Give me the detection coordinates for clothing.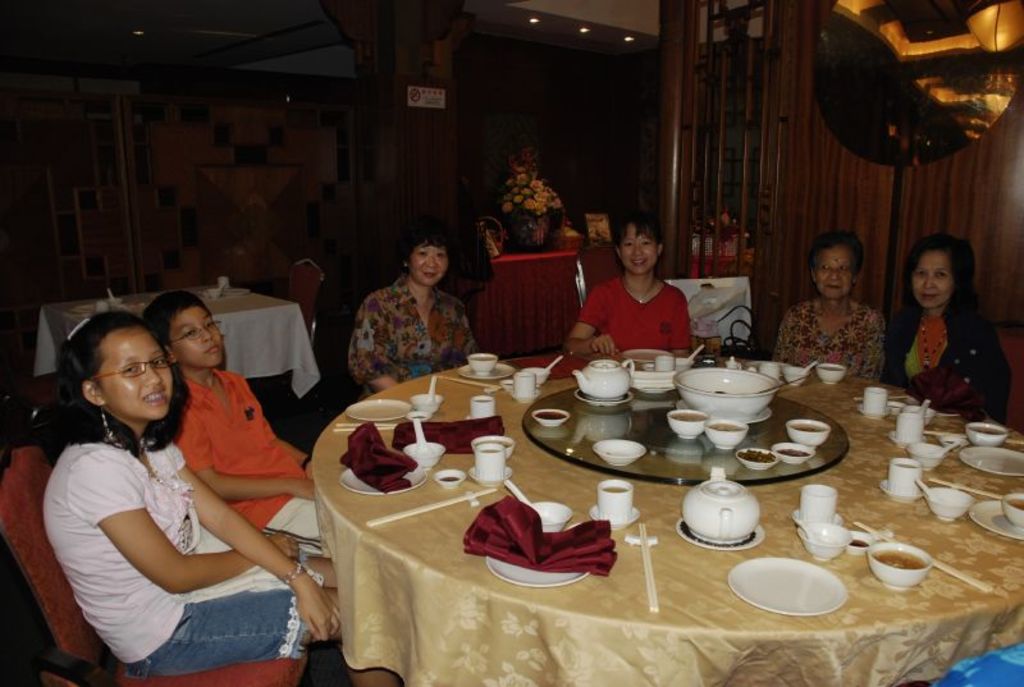
l=166, t=365, r=320, b=590.
